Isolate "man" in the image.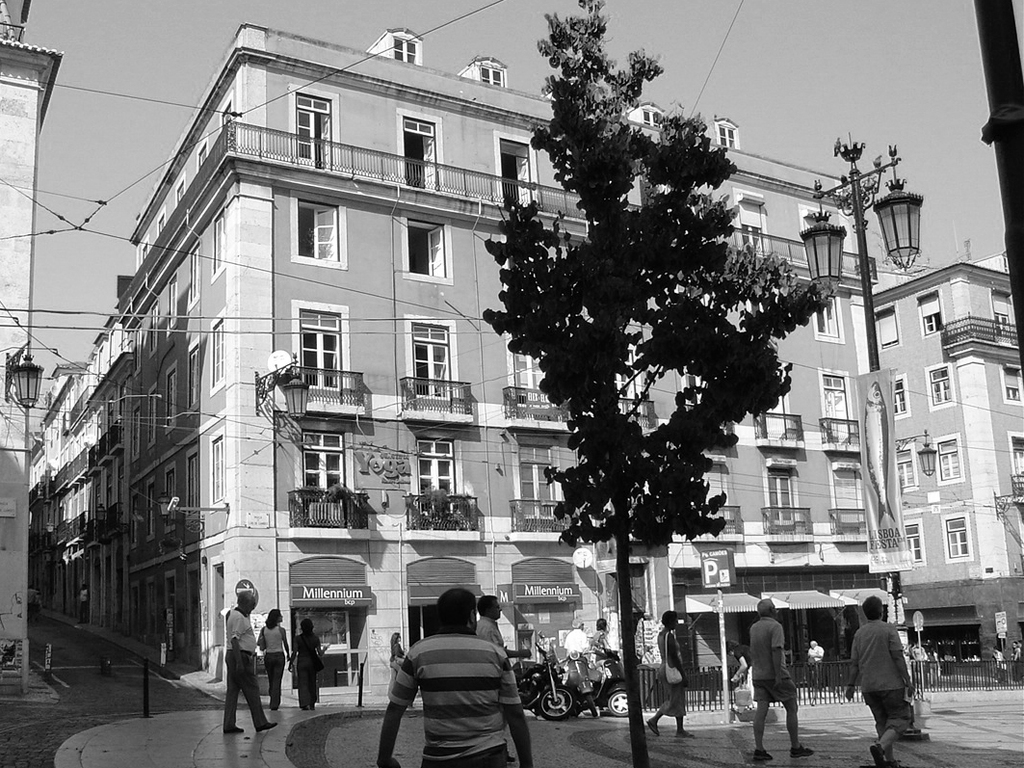
Isolated region: left=220, top=590, right=271, bottom=733.
